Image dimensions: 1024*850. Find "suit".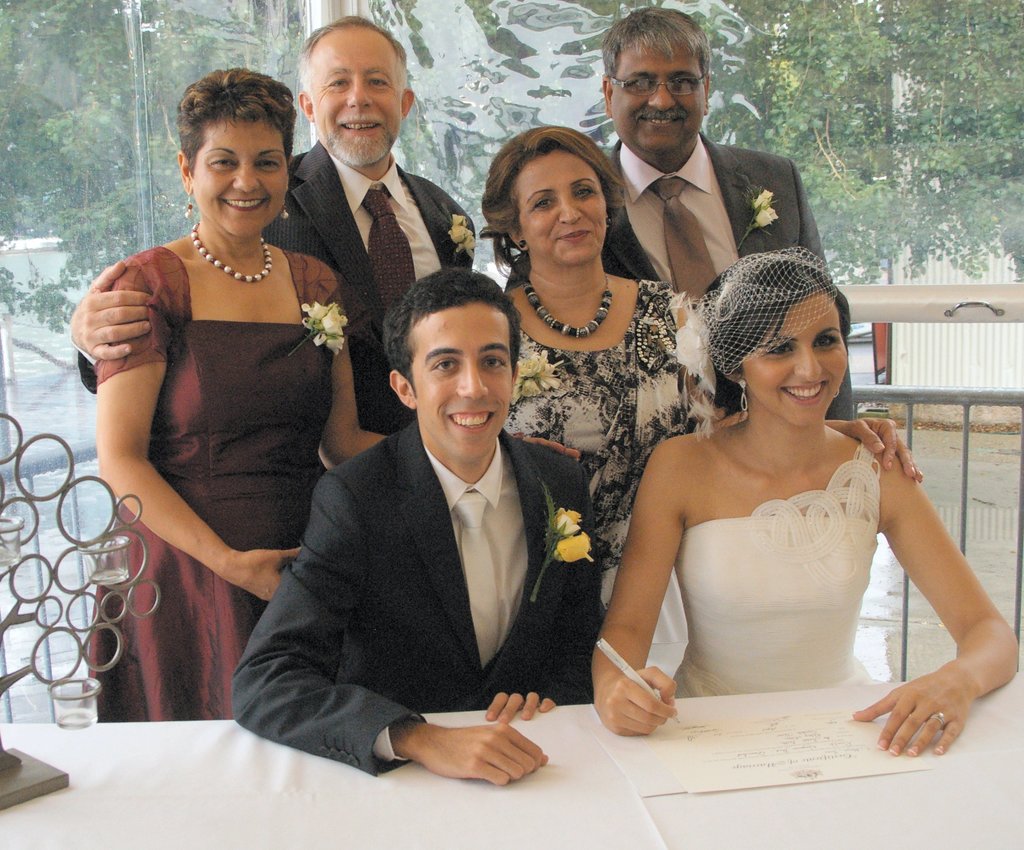
region(262, 139, 476, 431).
